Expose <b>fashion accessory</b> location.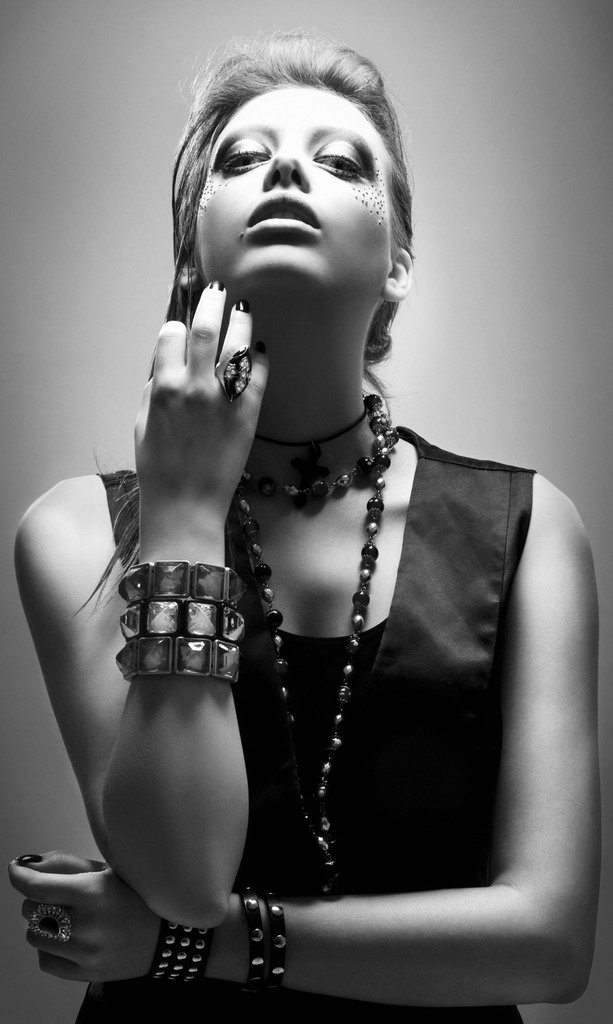
Exposed at 240, 388, 394, 512.
